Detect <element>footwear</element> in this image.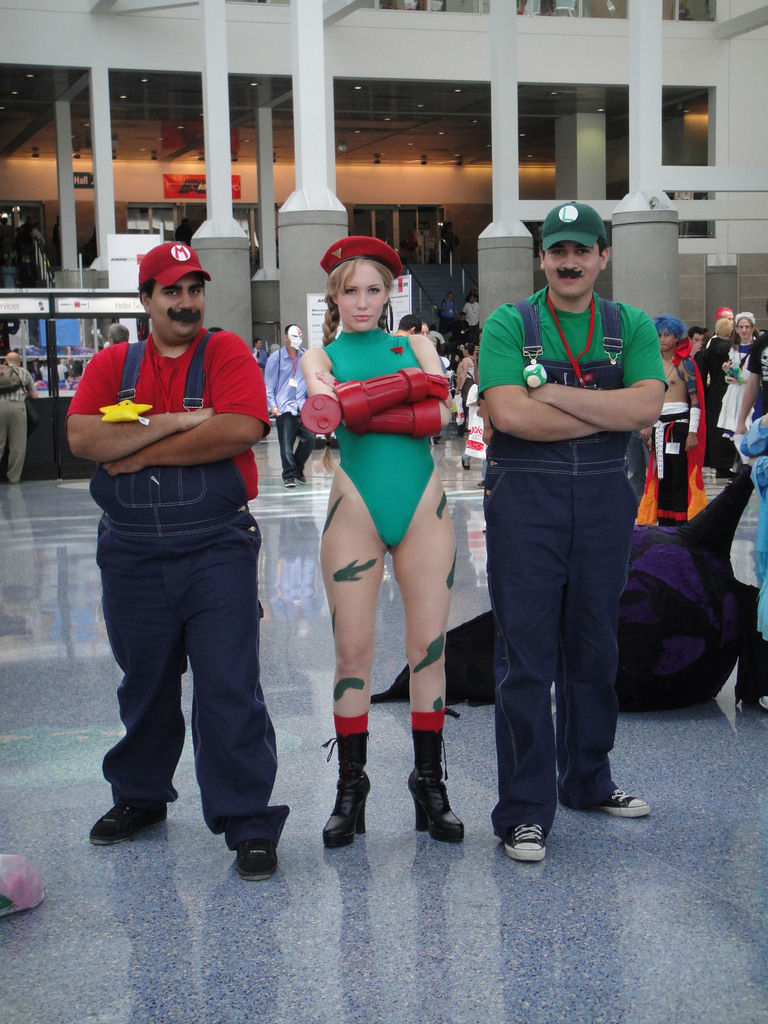
Detection: locate(730, 667, 767, 707).
